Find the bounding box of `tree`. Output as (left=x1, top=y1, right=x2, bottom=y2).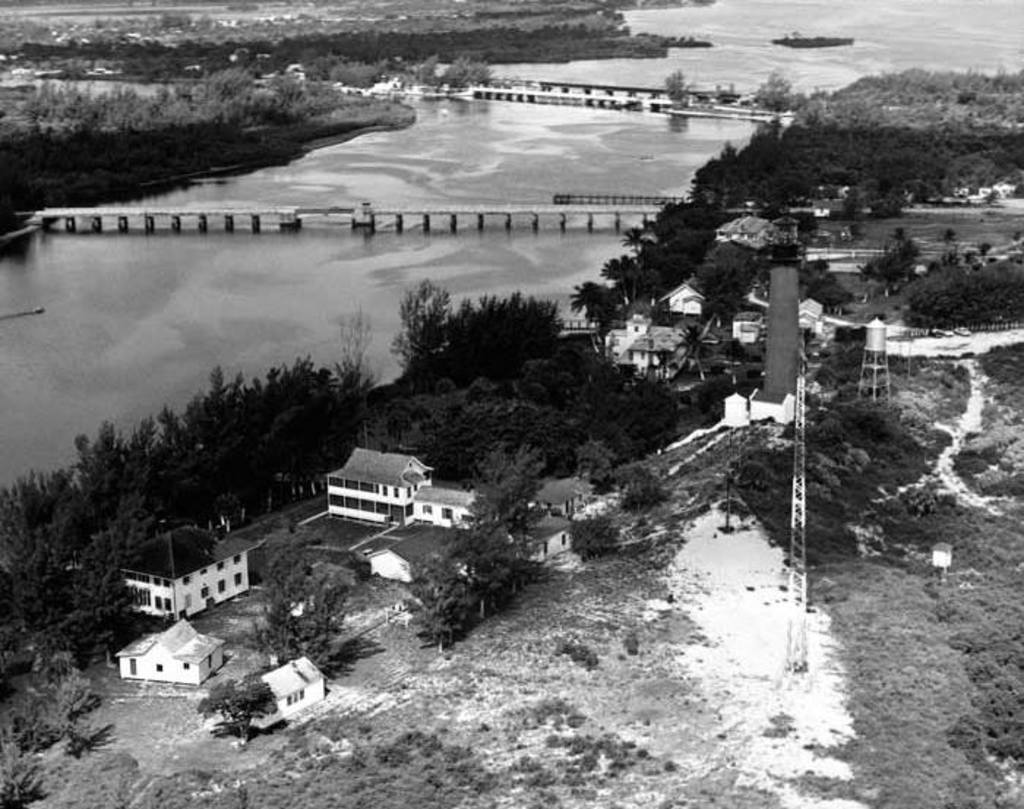
(left=459, top=439, right=554, bottom=530).
